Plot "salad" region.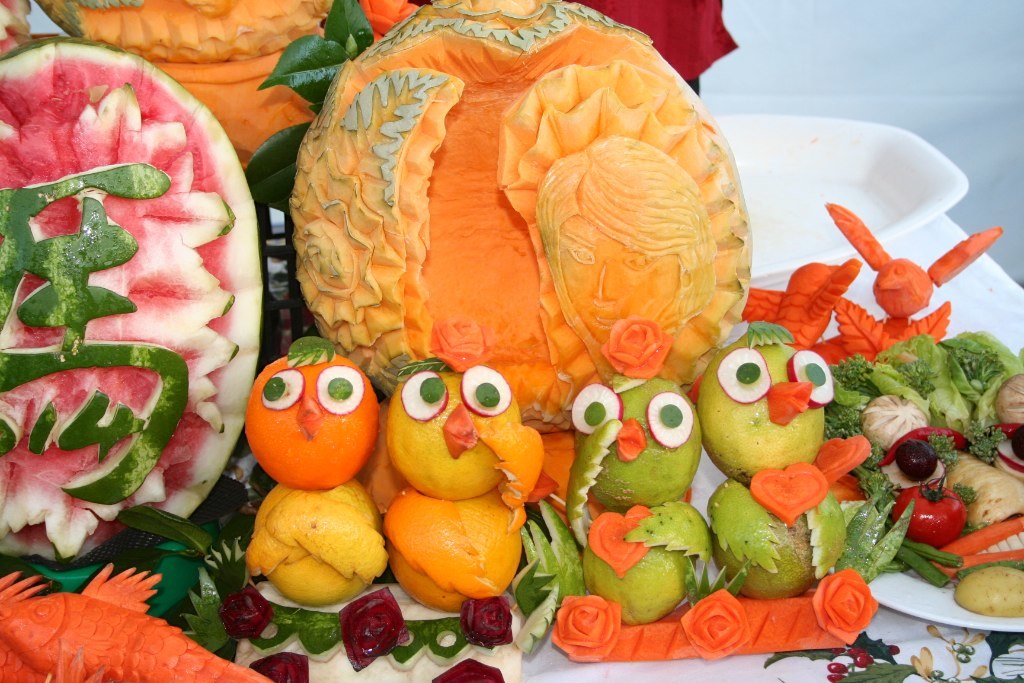
Plotted at box=[821, 320, 1023, 617].
